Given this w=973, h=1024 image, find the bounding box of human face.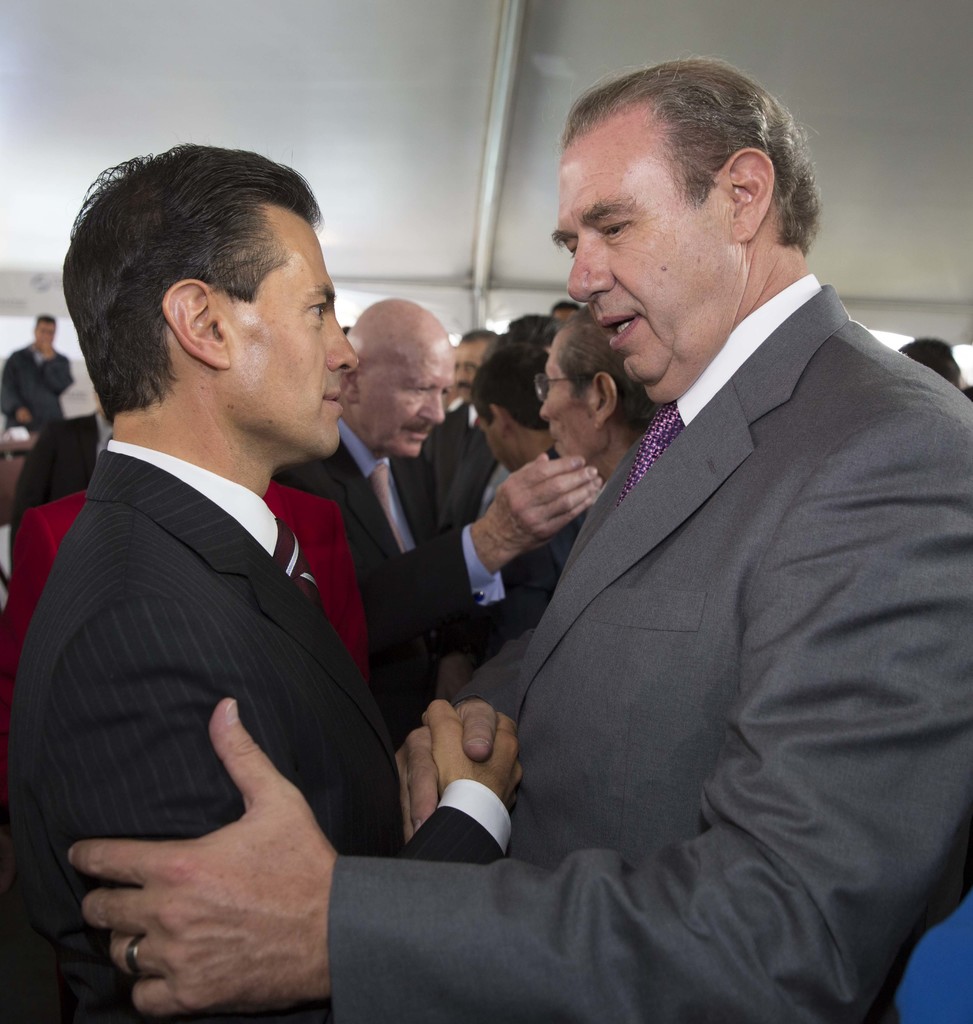
pyautogui.locateOnScreen(367, 349, 456, 460).
